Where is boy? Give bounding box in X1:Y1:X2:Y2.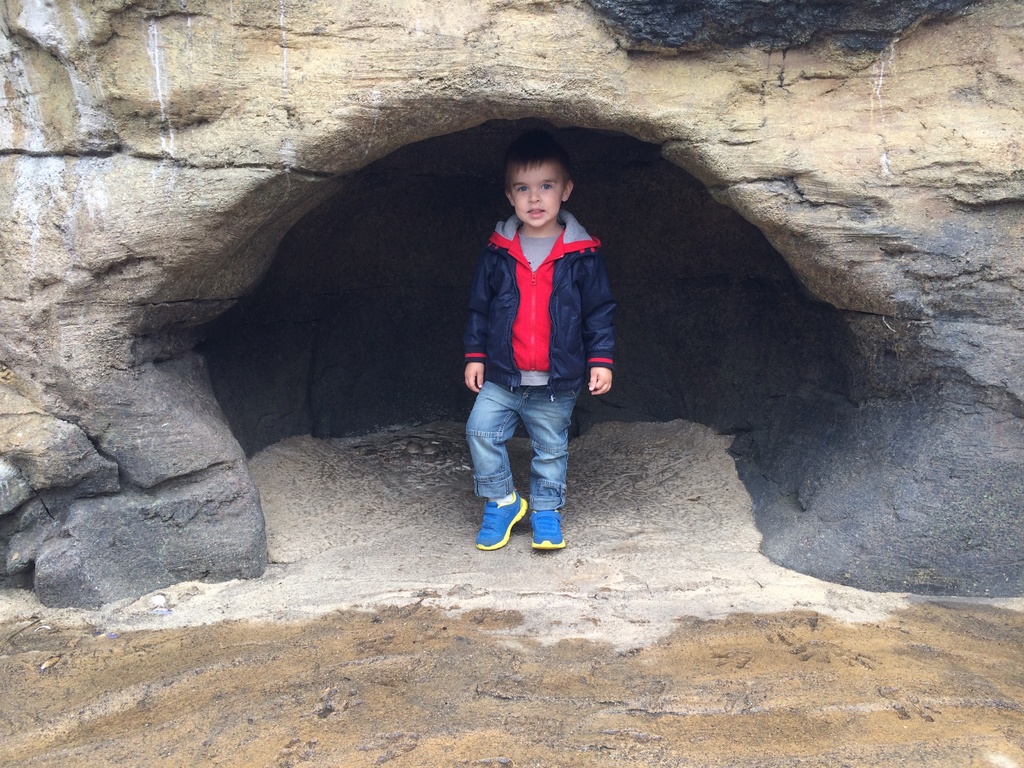
452:143:621:560.
